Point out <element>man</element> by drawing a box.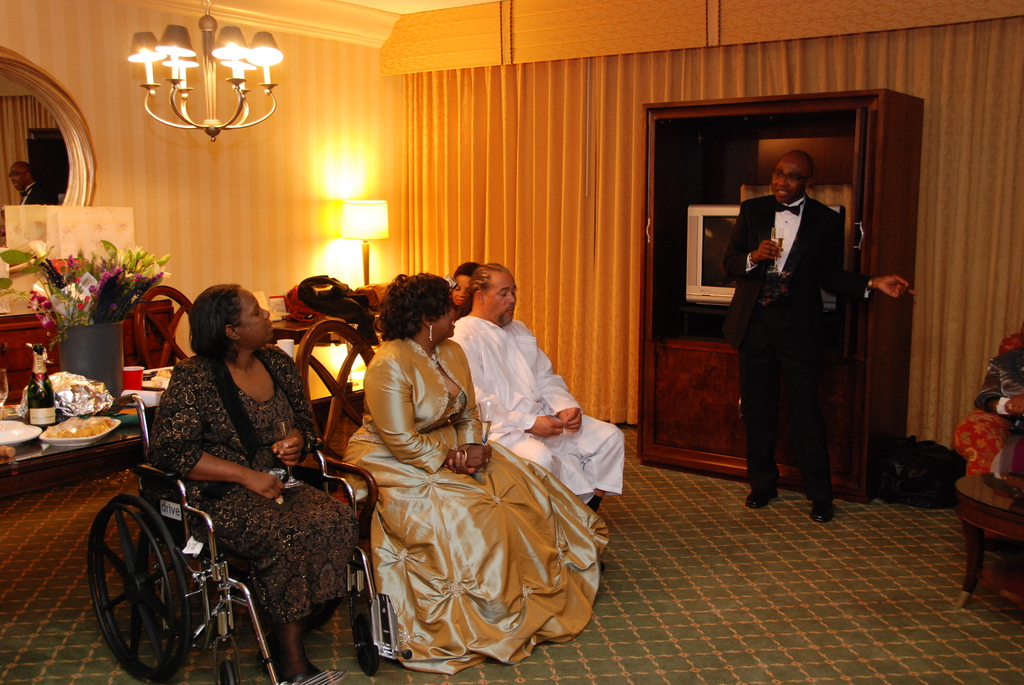
{"left": 458, "top": 252, "right": 622, "bottom": 517}.
